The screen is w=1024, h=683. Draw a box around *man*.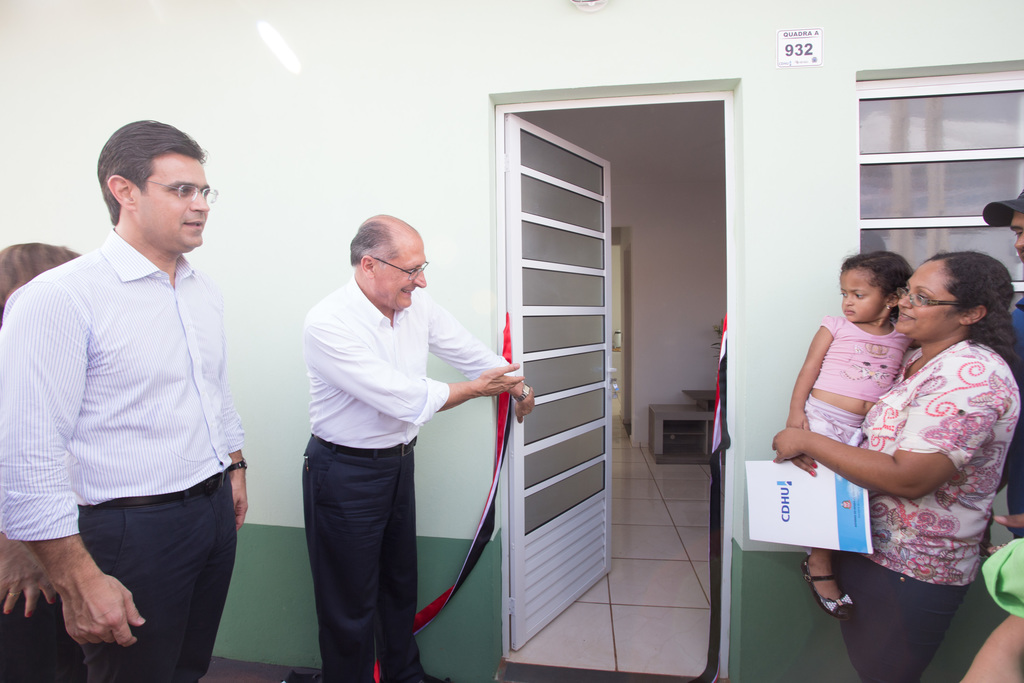
BBox(980, 186, 1023, 537).
